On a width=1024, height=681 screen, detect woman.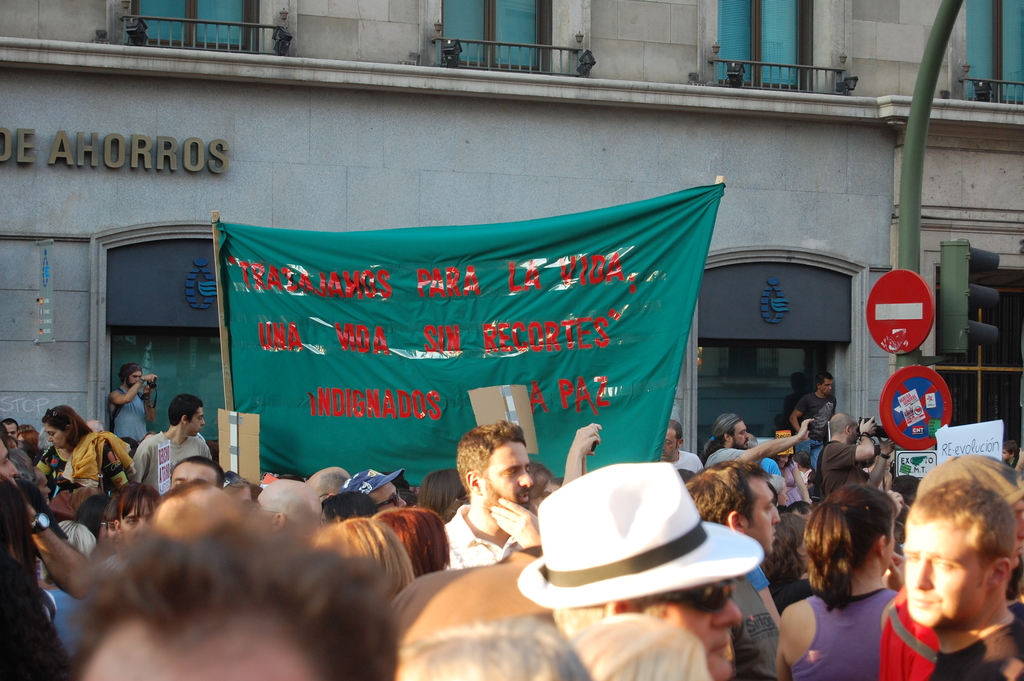
<bbox>771, 481, 900, 680</bbox>.
